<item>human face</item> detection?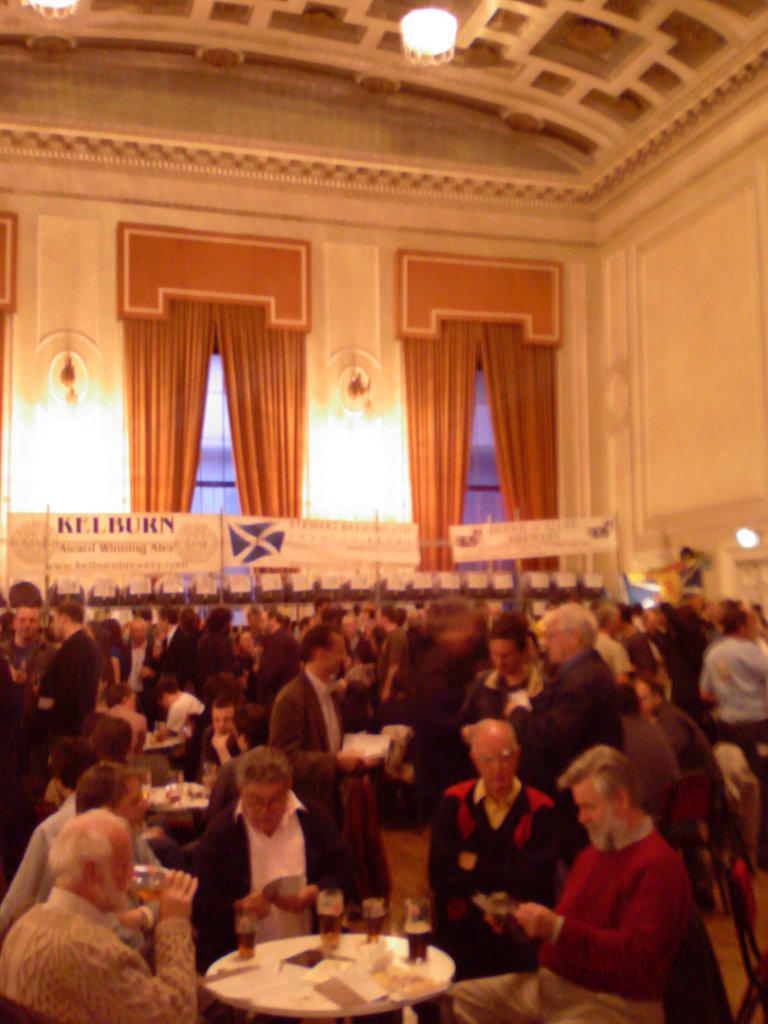
[567,772,611,842]
